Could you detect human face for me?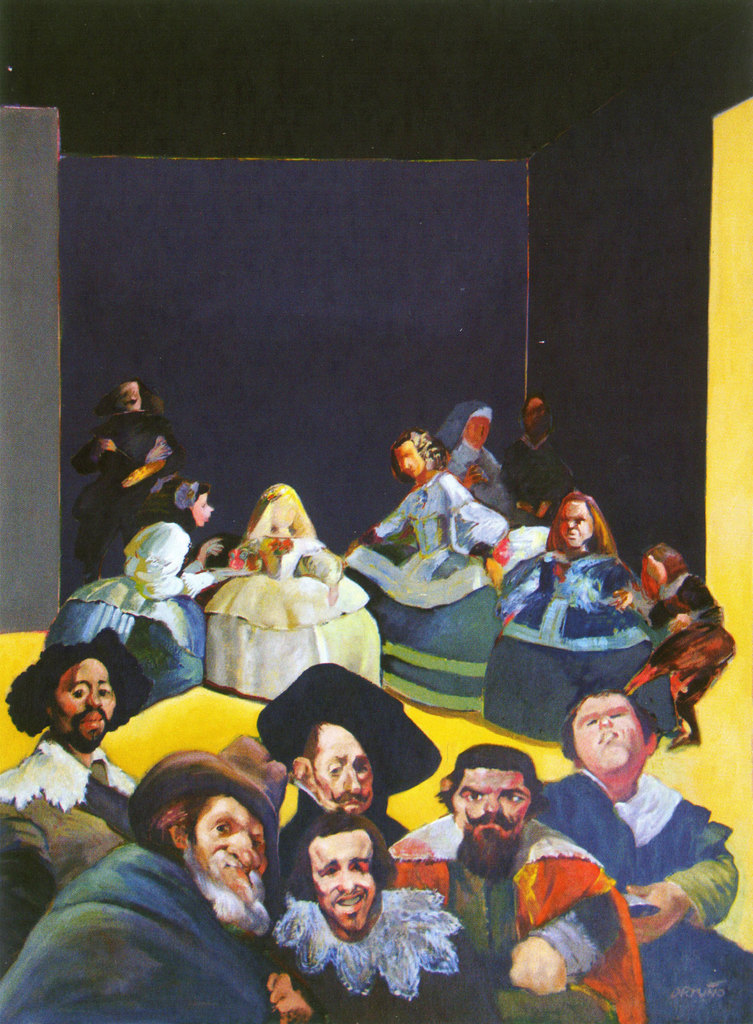
Detection result: (left=548, top=496, right=595, bottom=543).
